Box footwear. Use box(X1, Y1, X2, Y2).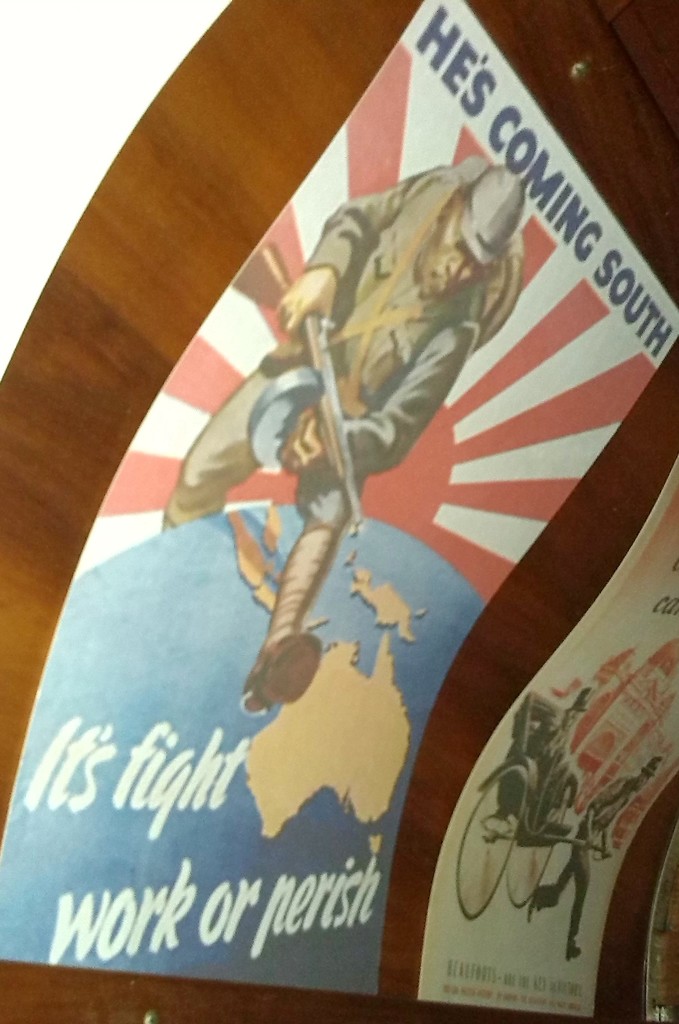
box(572, 942, 586, 963).
